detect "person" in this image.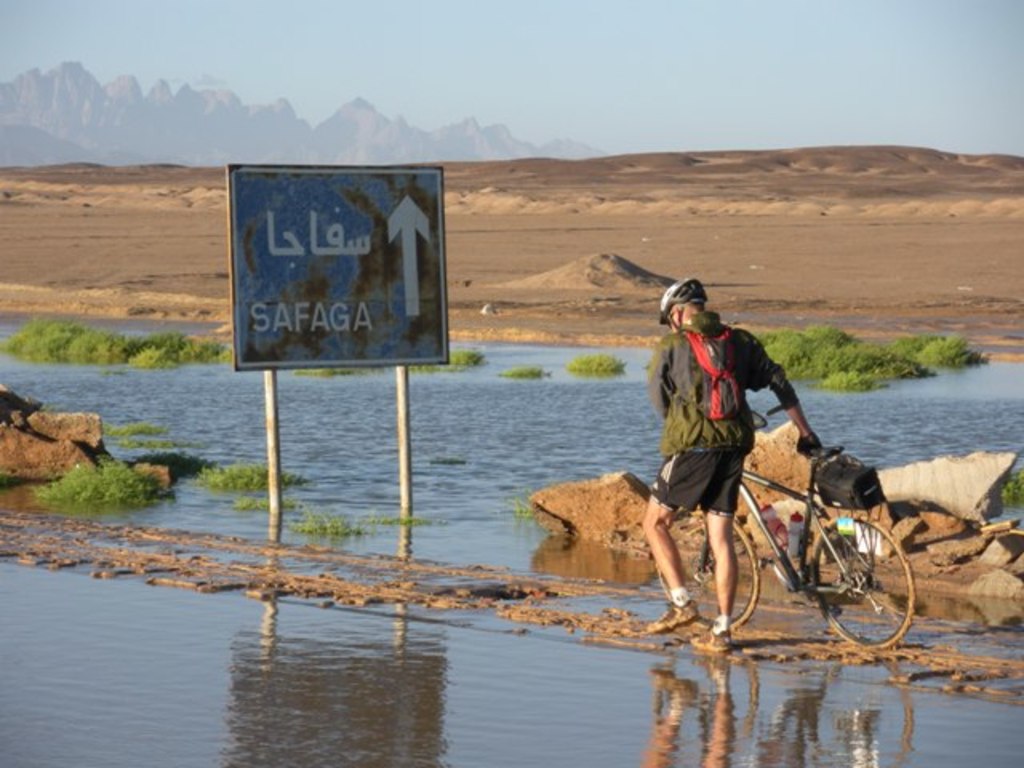
Detection: l=642, t=272, r=814, b=654.
